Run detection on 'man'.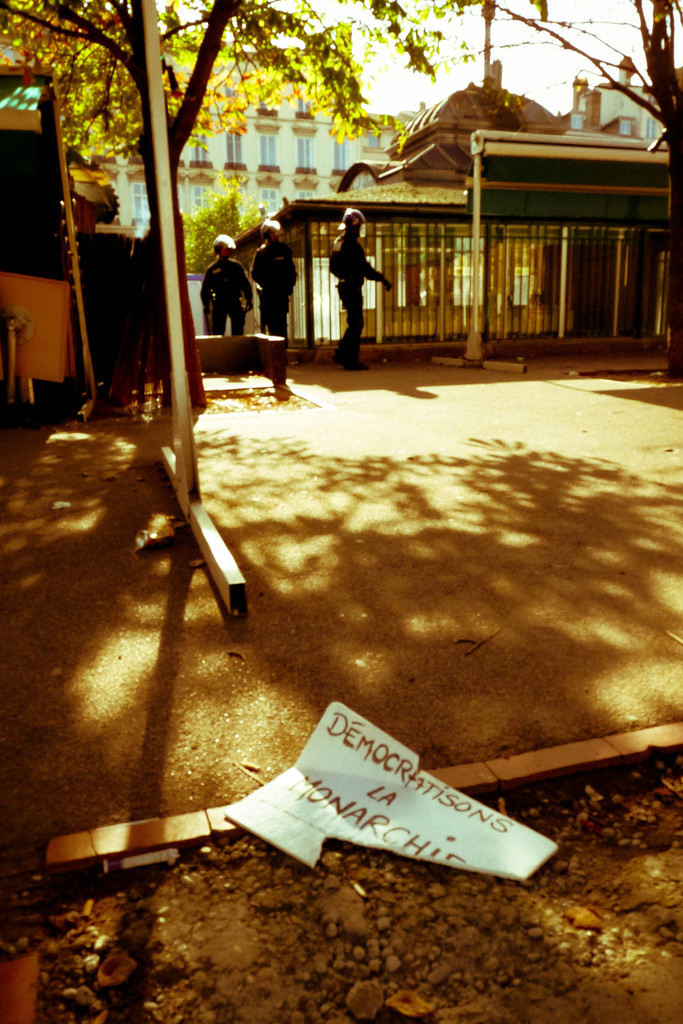
Result: {"x1": 194, "y1": 230, "x2": 249, "y2": 323}.
